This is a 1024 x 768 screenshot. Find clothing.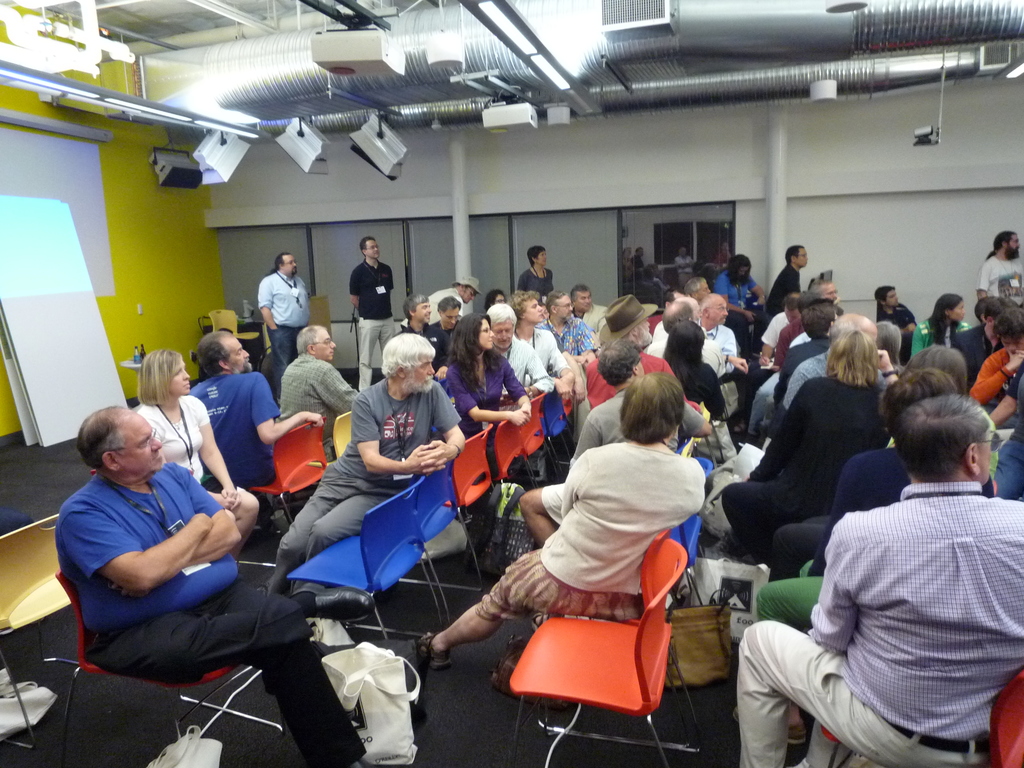
Bounding box: Rect(522, 266, 557, 302).
